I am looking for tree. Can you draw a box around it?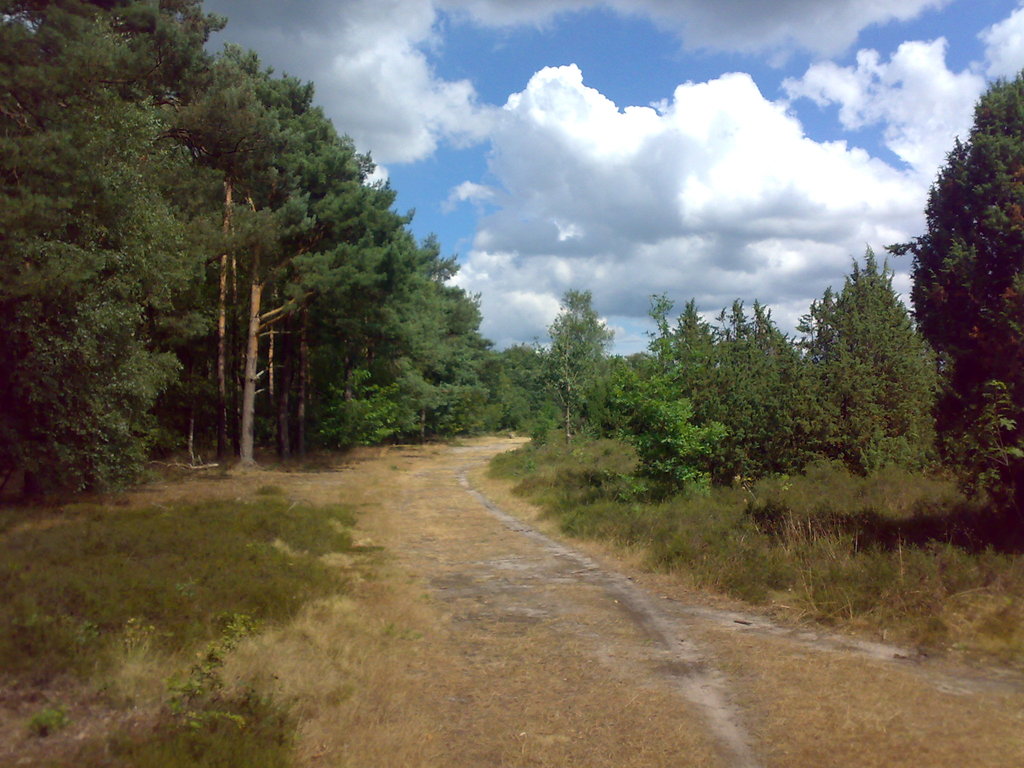
Sure, the bounding box is detection(719, 296, 769, 479).
